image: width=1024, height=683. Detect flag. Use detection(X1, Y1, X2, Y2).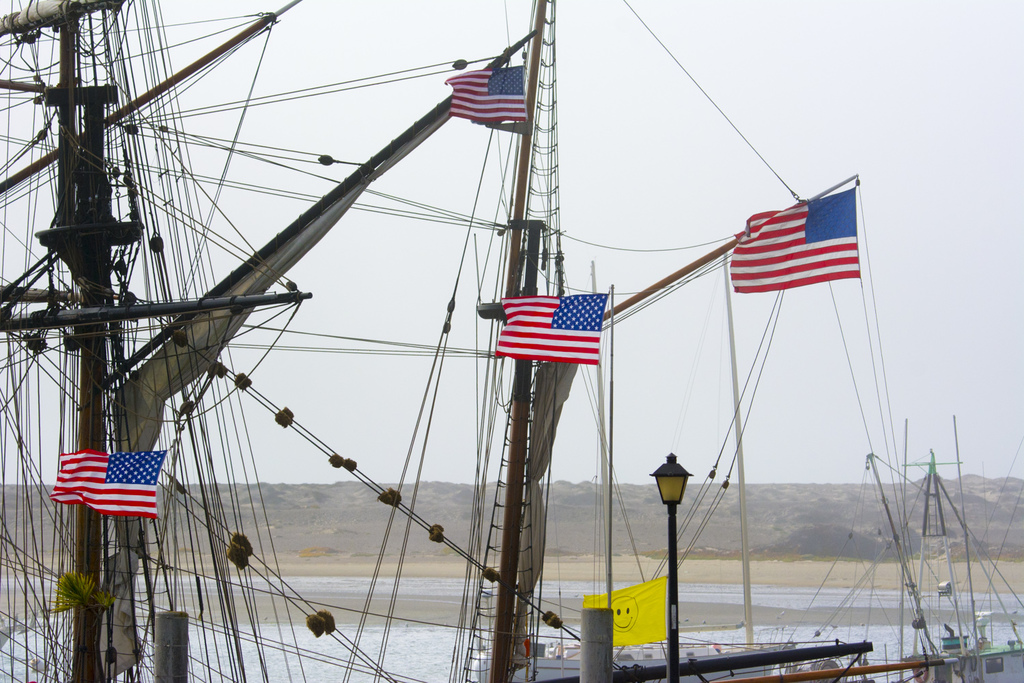
detection(445, 68, 529, 127).
